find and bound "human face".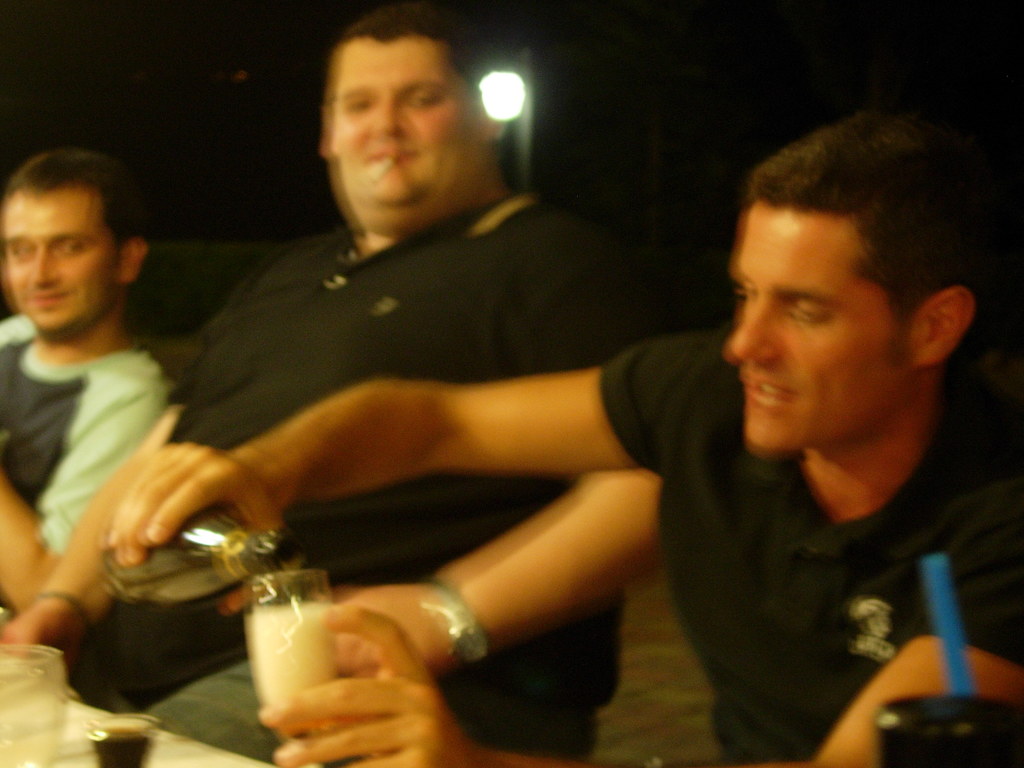
Bound: <region>3, 193, 120, 337</region>.
